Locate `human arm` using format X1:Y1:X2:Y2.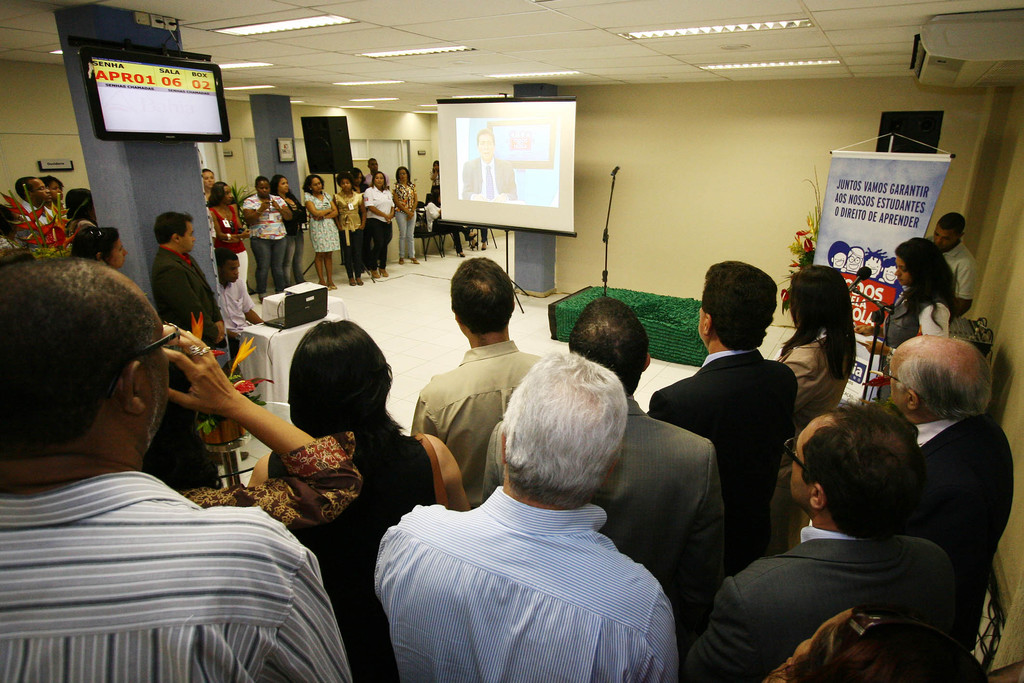
364:186:392:226.
